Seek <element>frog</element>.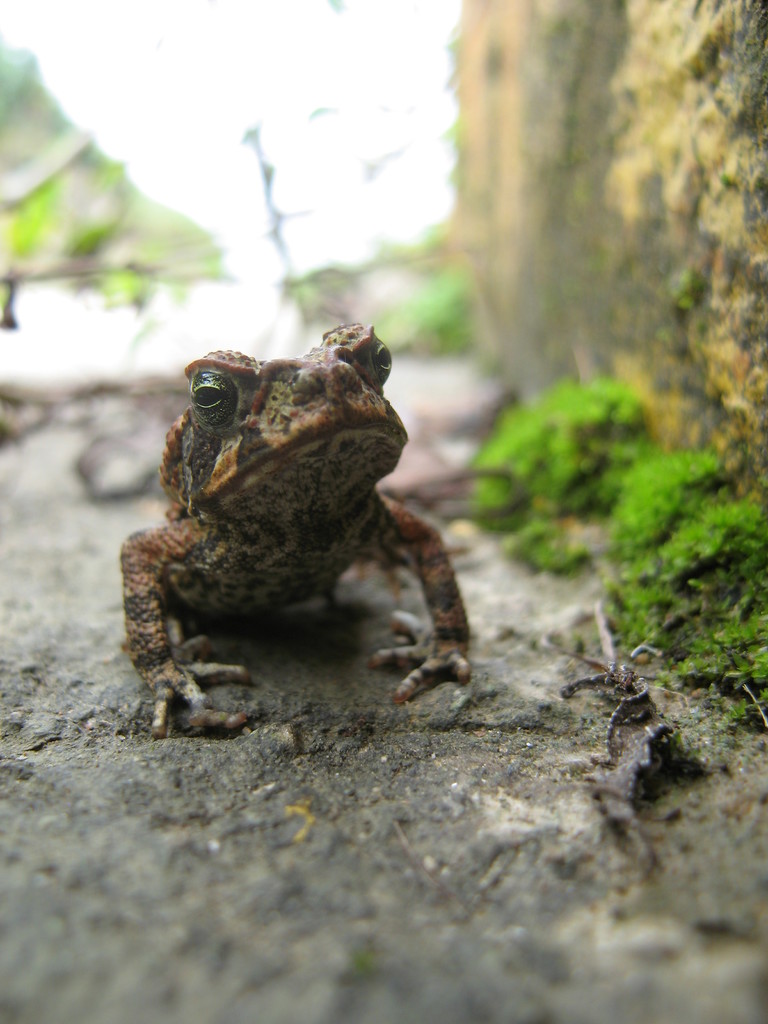
(112,326,479,741).
